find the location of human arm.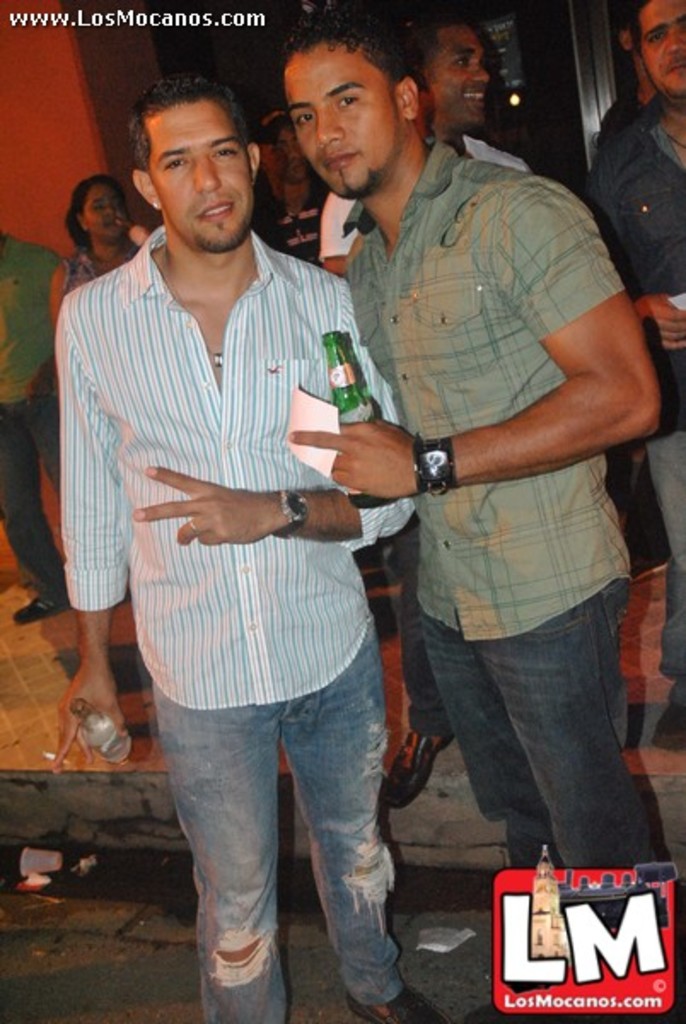
Location: bbox=[125, 275, 421, 553].
